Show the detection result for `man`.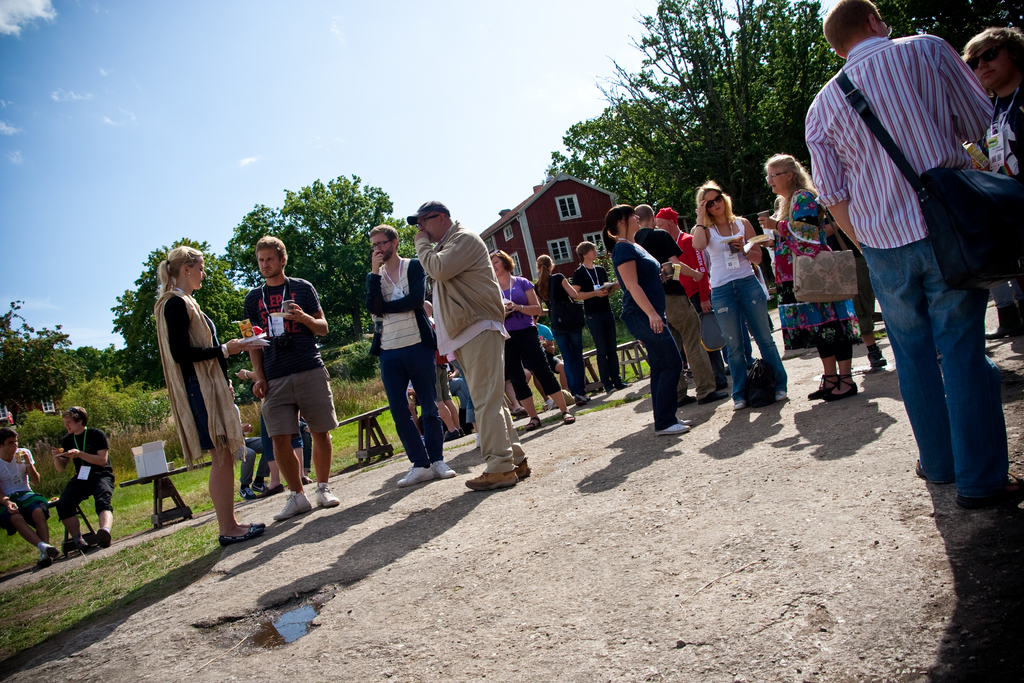
rect(819, 15, 1020, 498).
